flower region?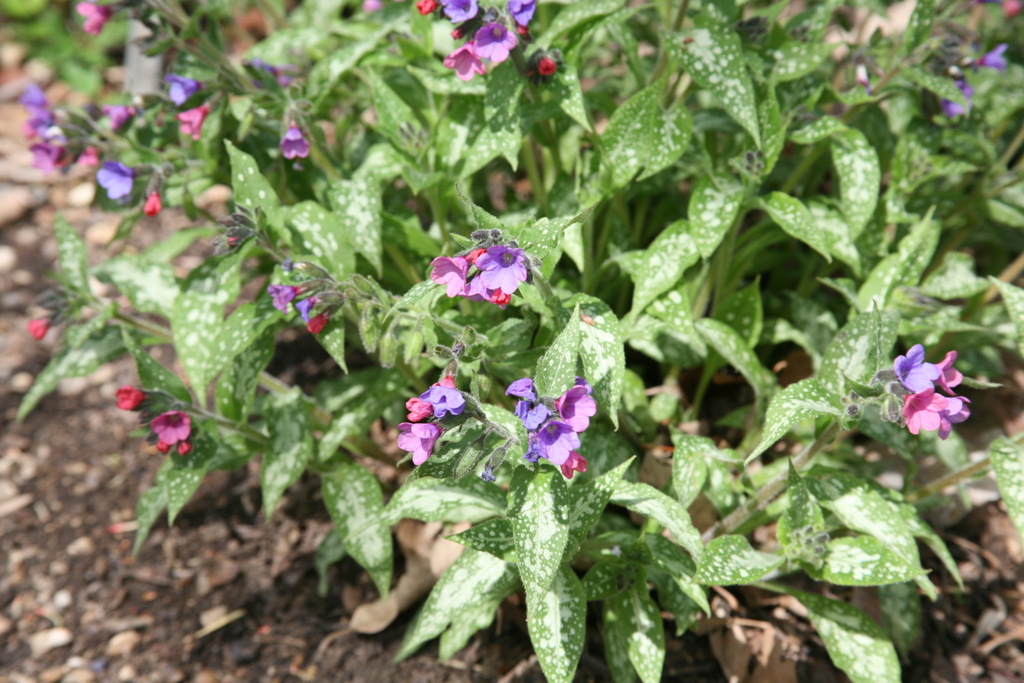
crop(267, 280, 308, 309)
